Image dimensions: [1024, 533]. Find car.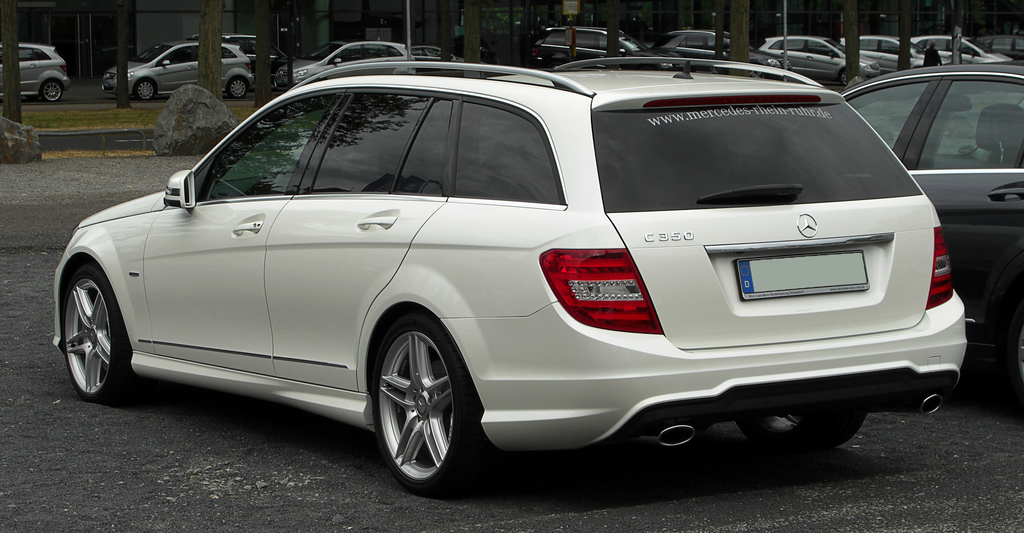
rect(757, 36, 880, 87).
